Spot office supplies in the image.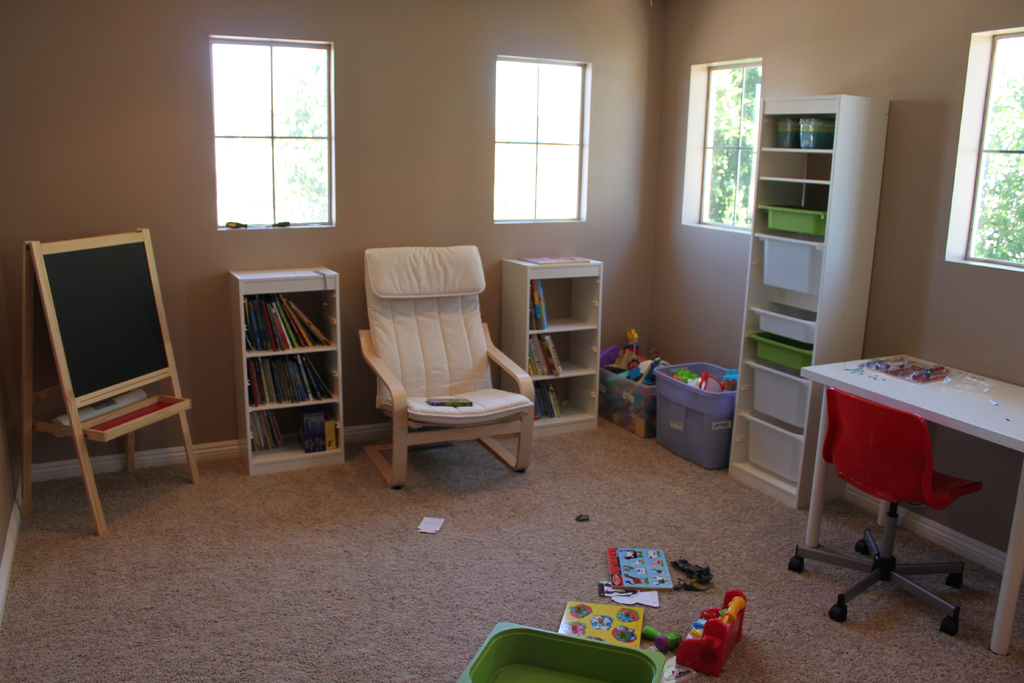
office supplies found at x1=760, y1=95, x2=877, y2=504.
